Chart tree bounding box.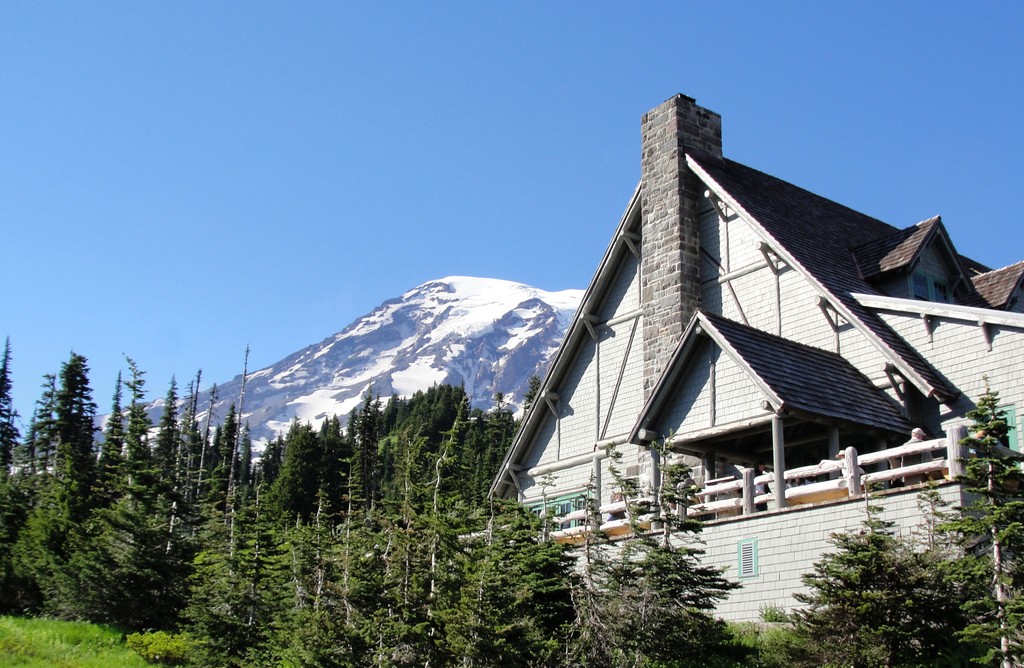
Charted: {"left": 22, "top": 409, "right": 37, "bottom": 493}.
